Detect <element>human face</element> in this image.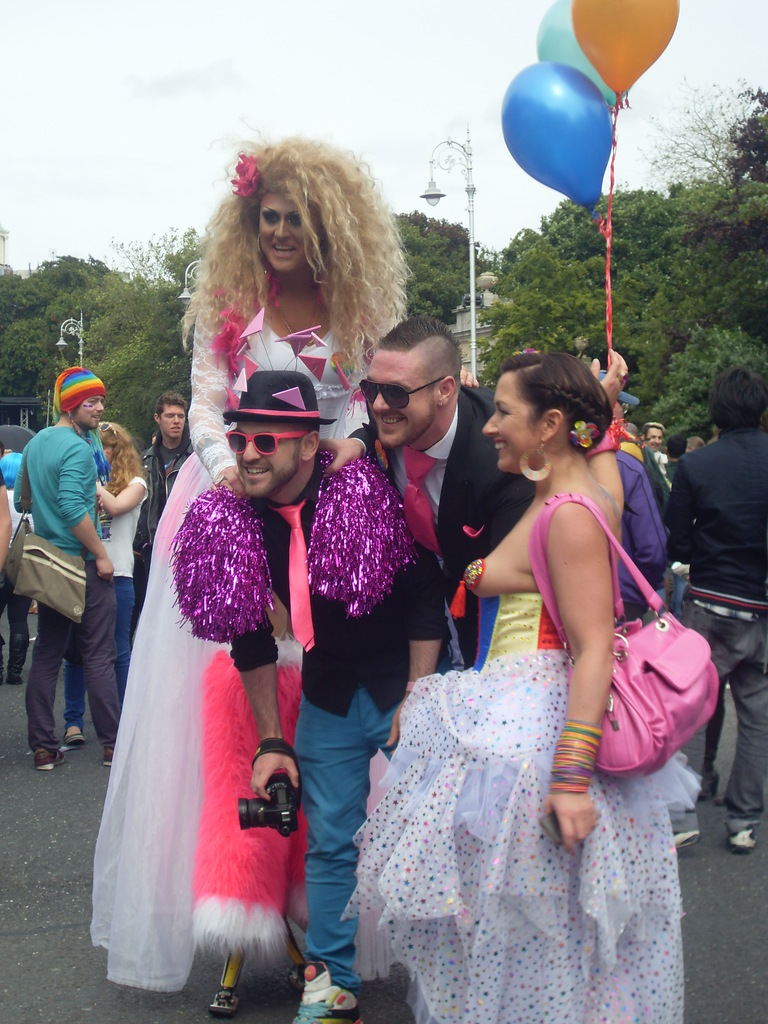
Detection: crop(647, 426, 662, 448).
